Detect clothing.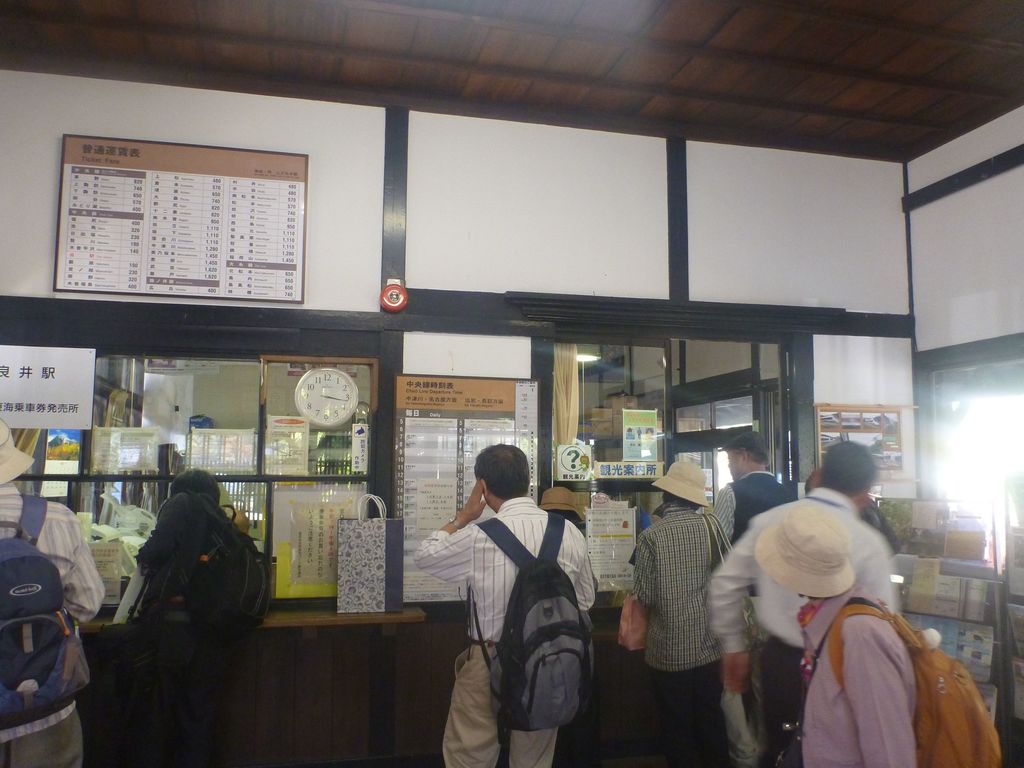
Detected at <region>701, 484, 922, 767</region>.
